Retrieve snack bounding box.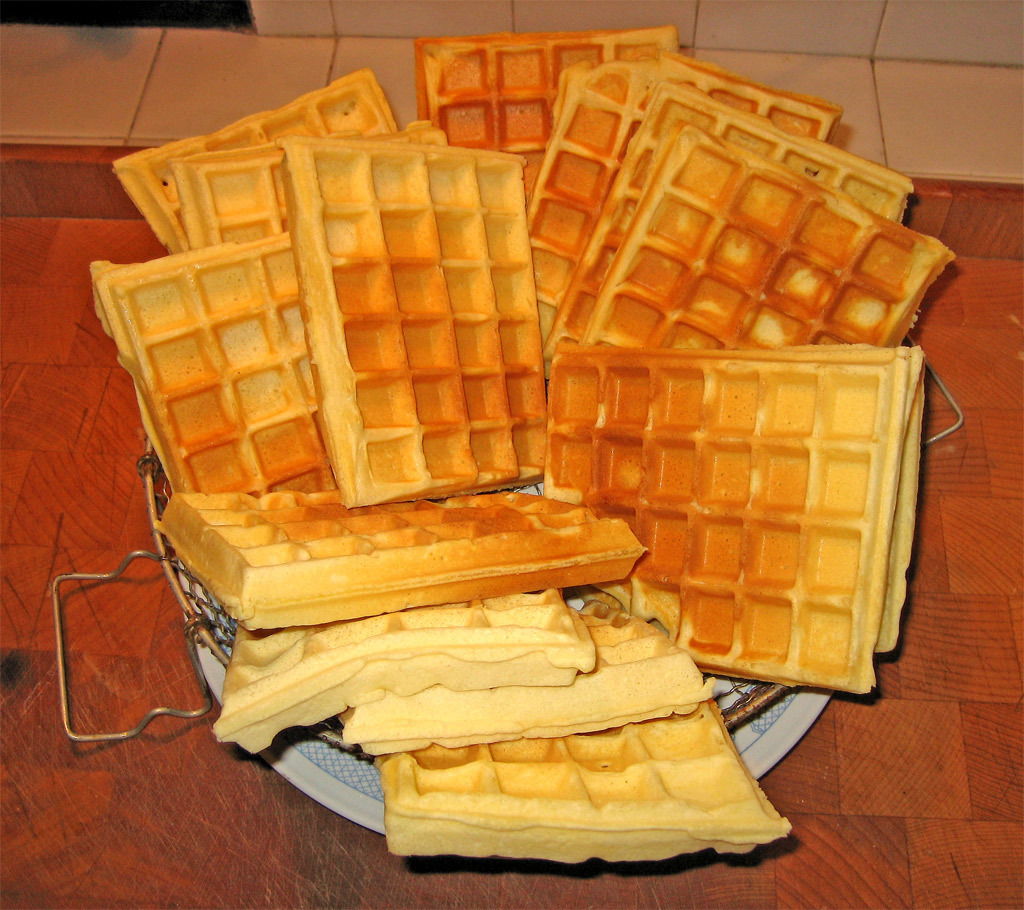
Bounding box: [363,726,757,873].
